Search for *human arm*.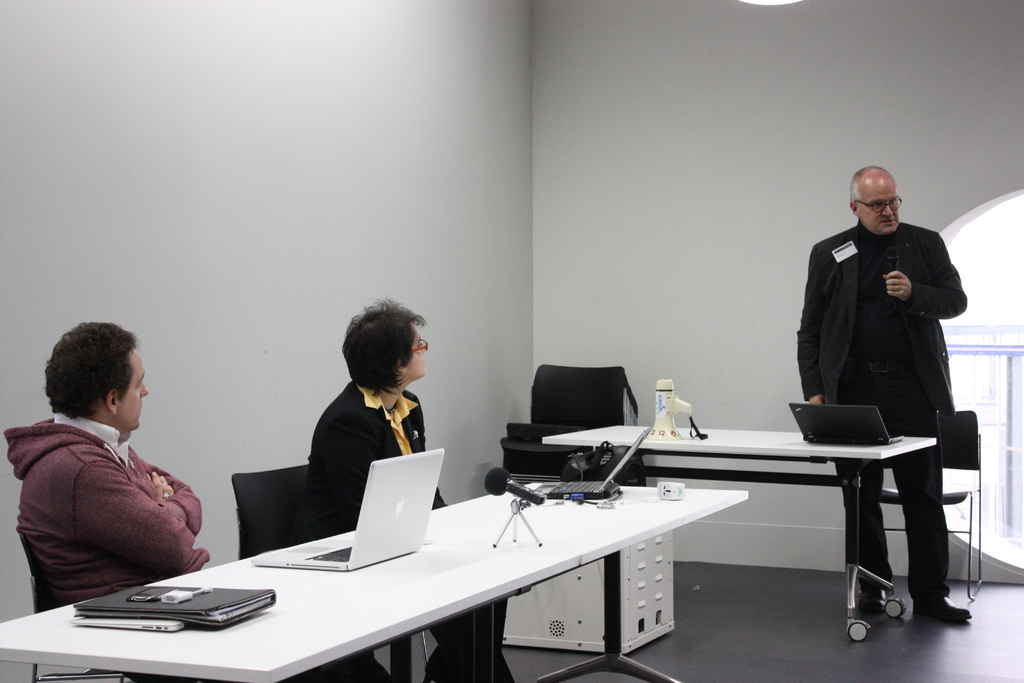
Found at box=[795, 247, 826, 403].
